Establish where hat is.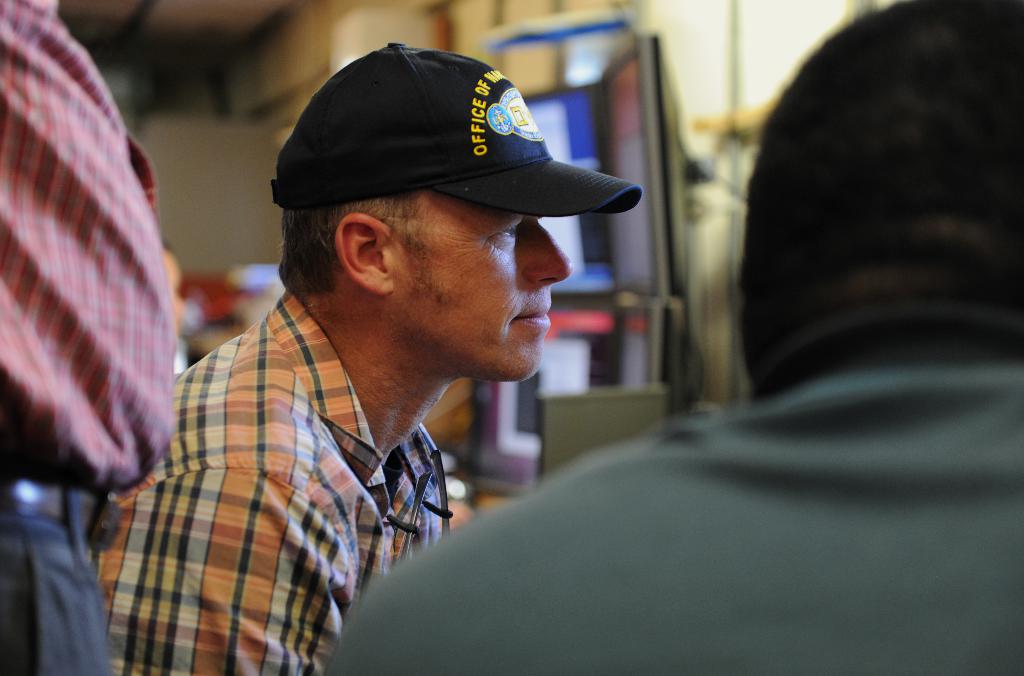
Established at select_region(270, 41, 643, 219).
